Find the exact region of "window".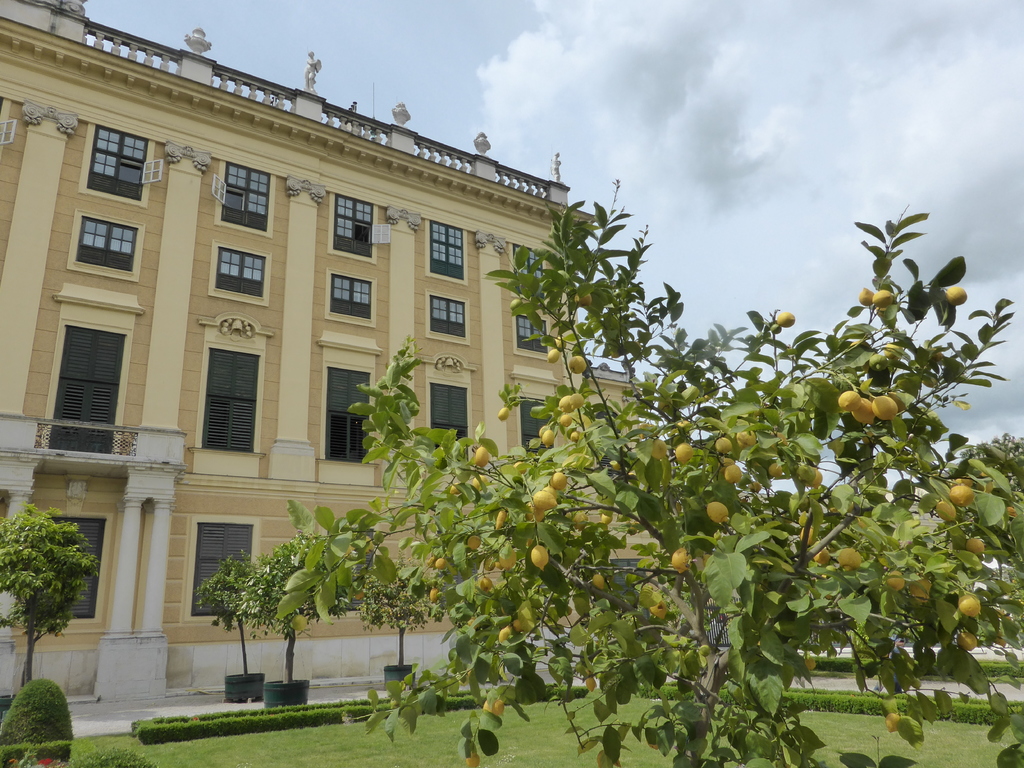
Exact region: [514, 308, 550, 348].
